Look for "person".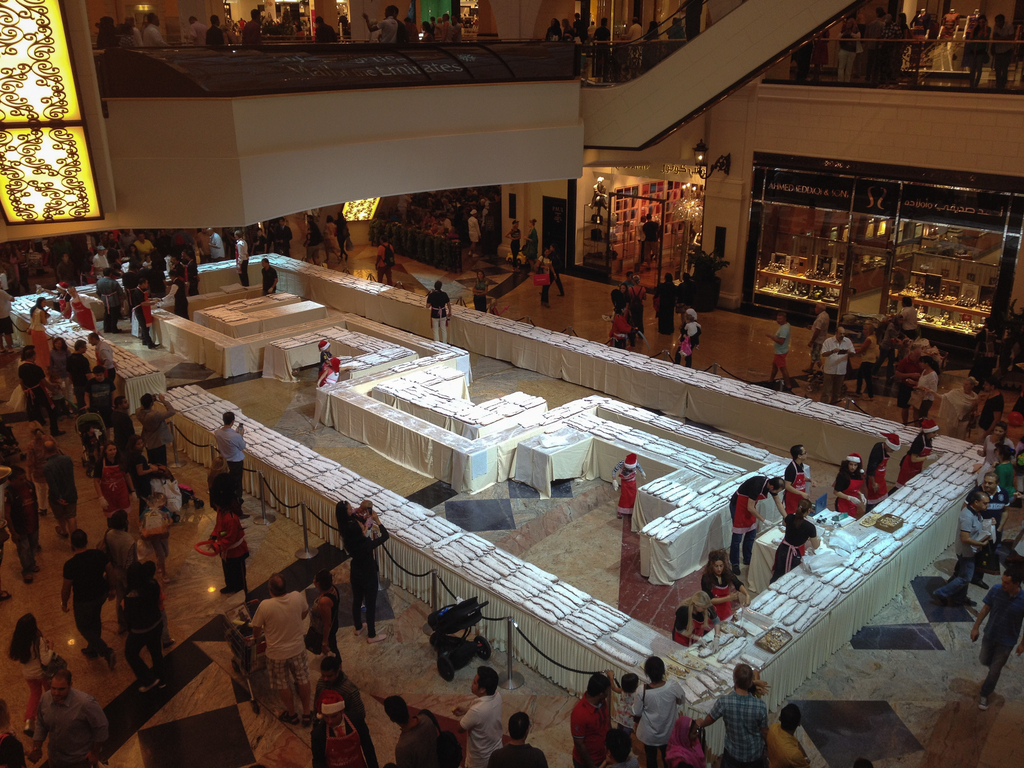
Found: pyautogui.locateOnScreen(693, 662, 770, 767).
